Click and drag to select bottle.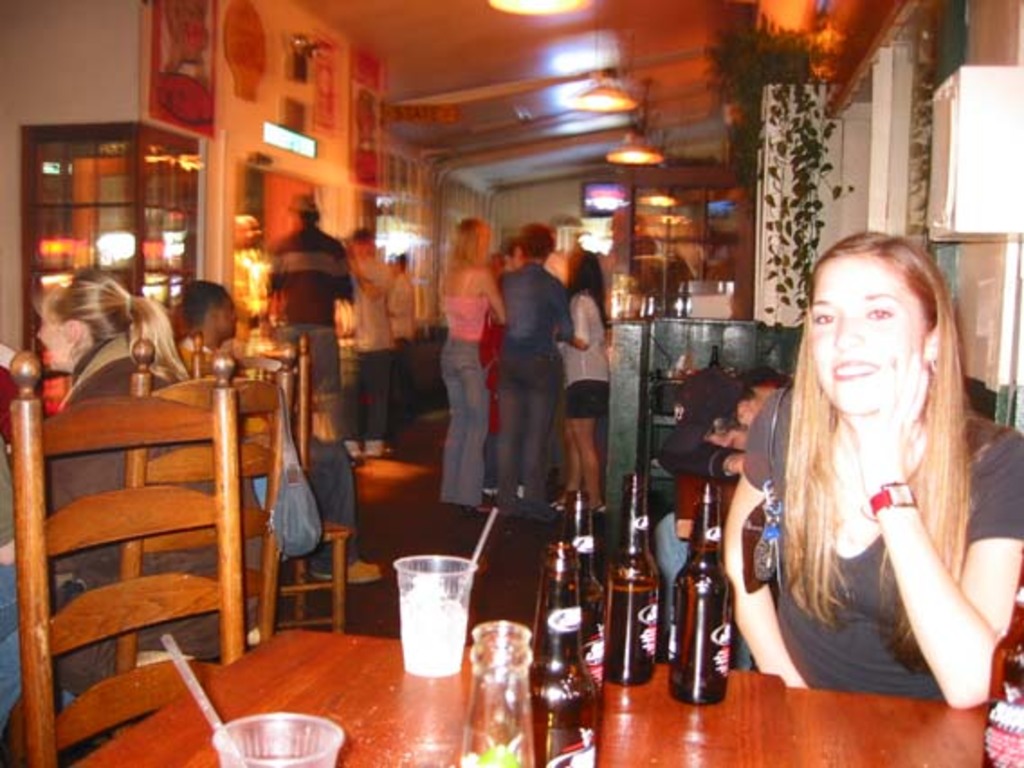
Selection: 456/620/539/766.
